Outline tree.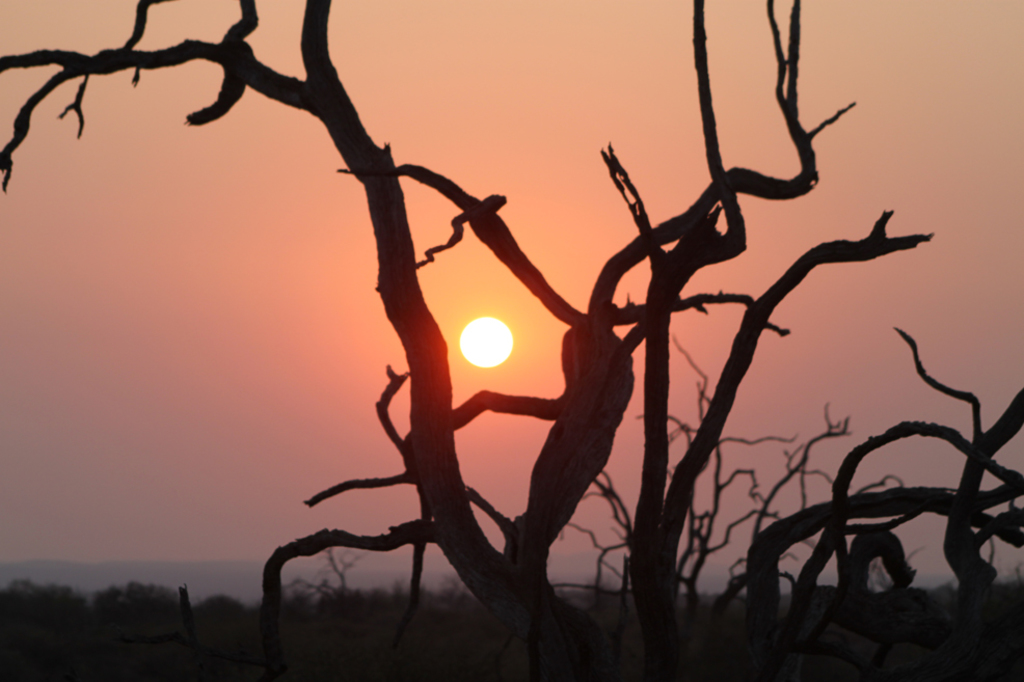
Outline: <box>0,0,1023,681</box>.
